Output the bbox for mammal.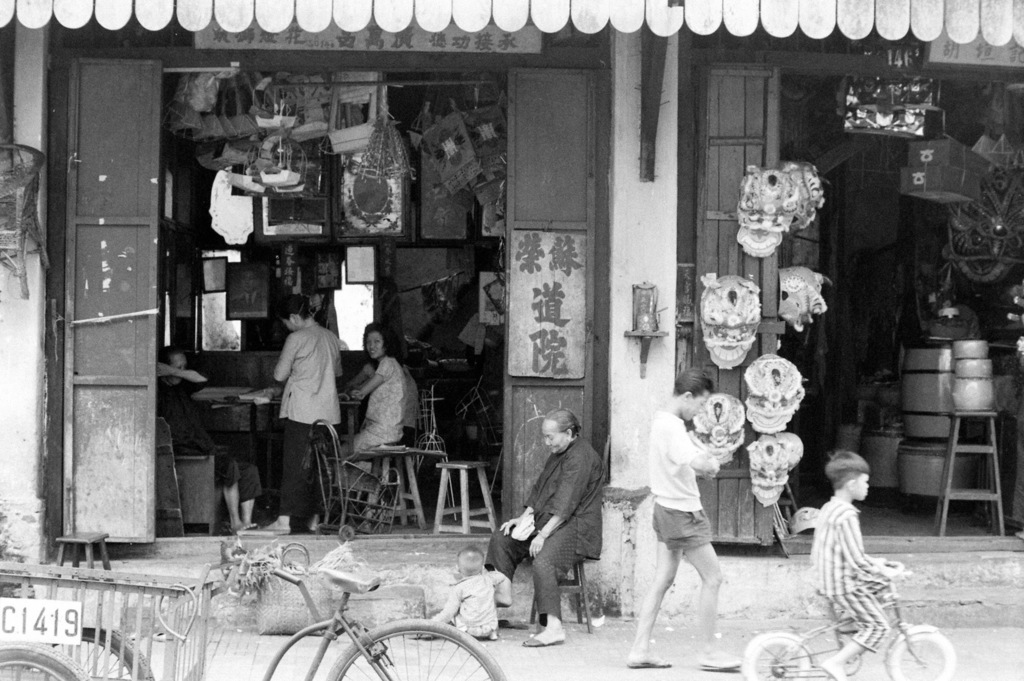
l=807, t=445, r=905, b=680.
